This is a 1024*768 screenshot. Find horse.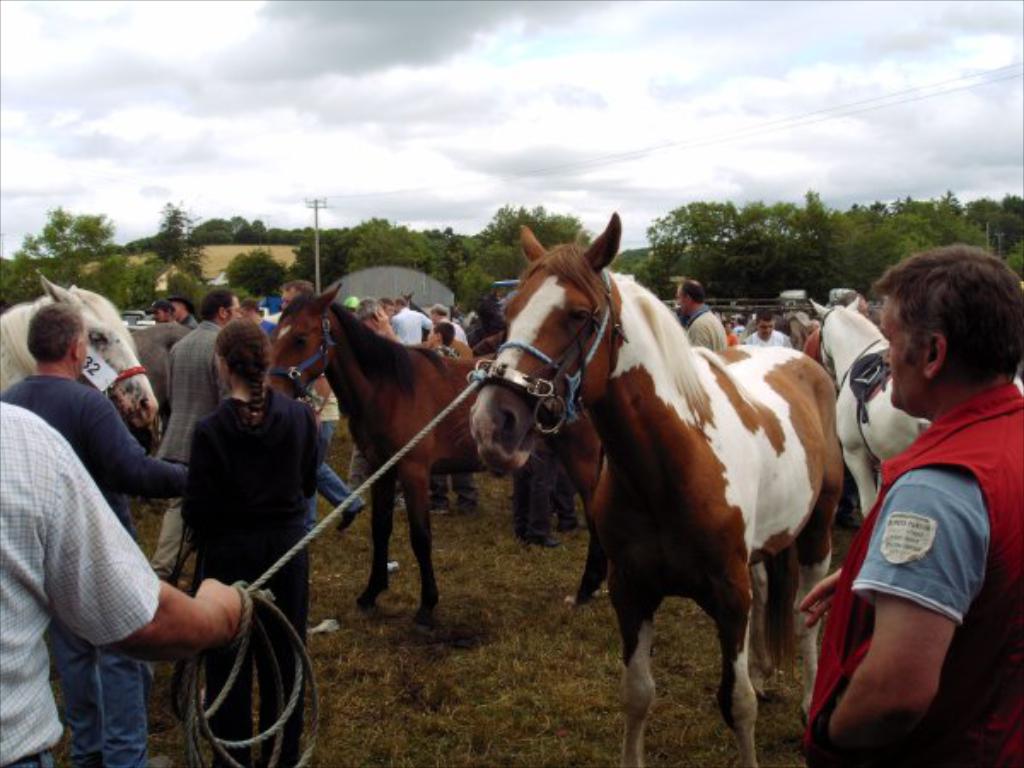
Bounding box: bbox(806, 295, 940, 517).
